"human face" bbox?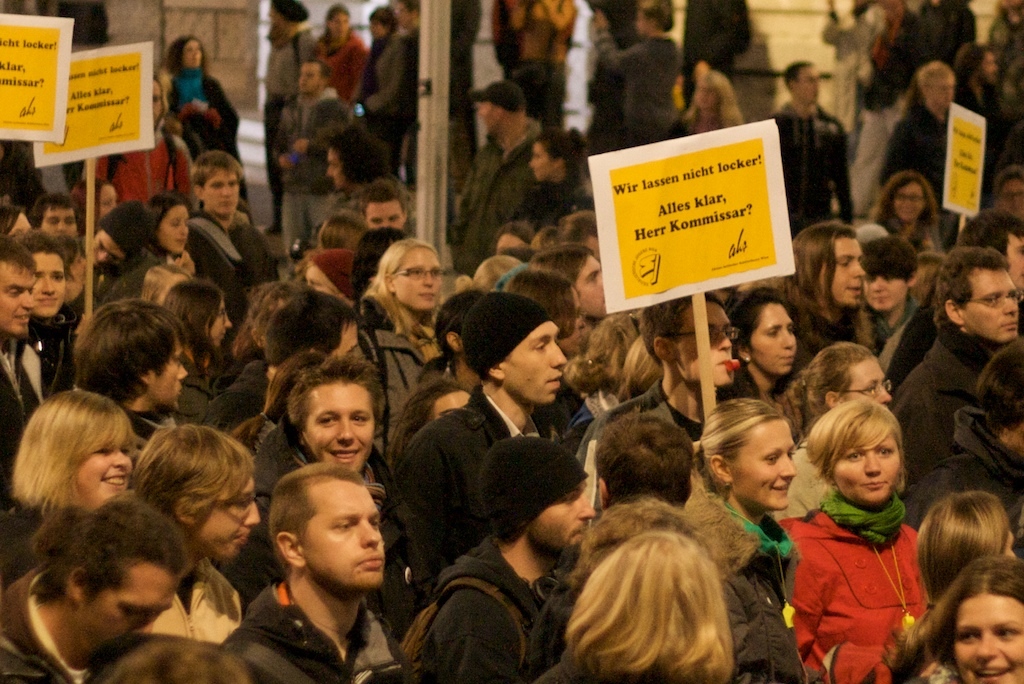
188 40 203 69
